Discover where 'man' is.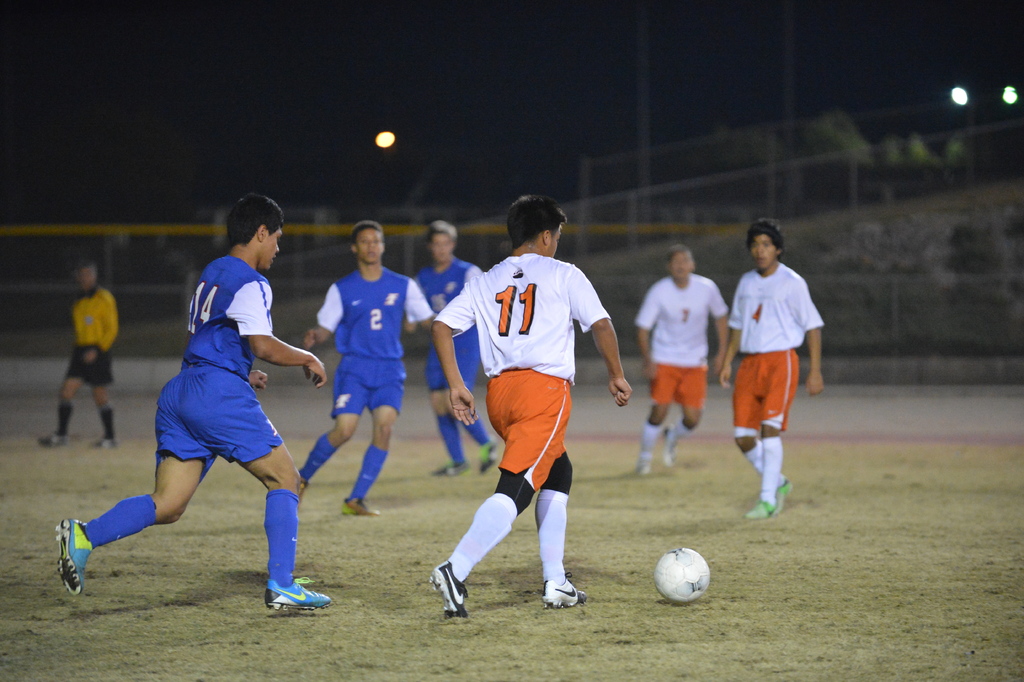
Discovered at 624/246/726/476.
